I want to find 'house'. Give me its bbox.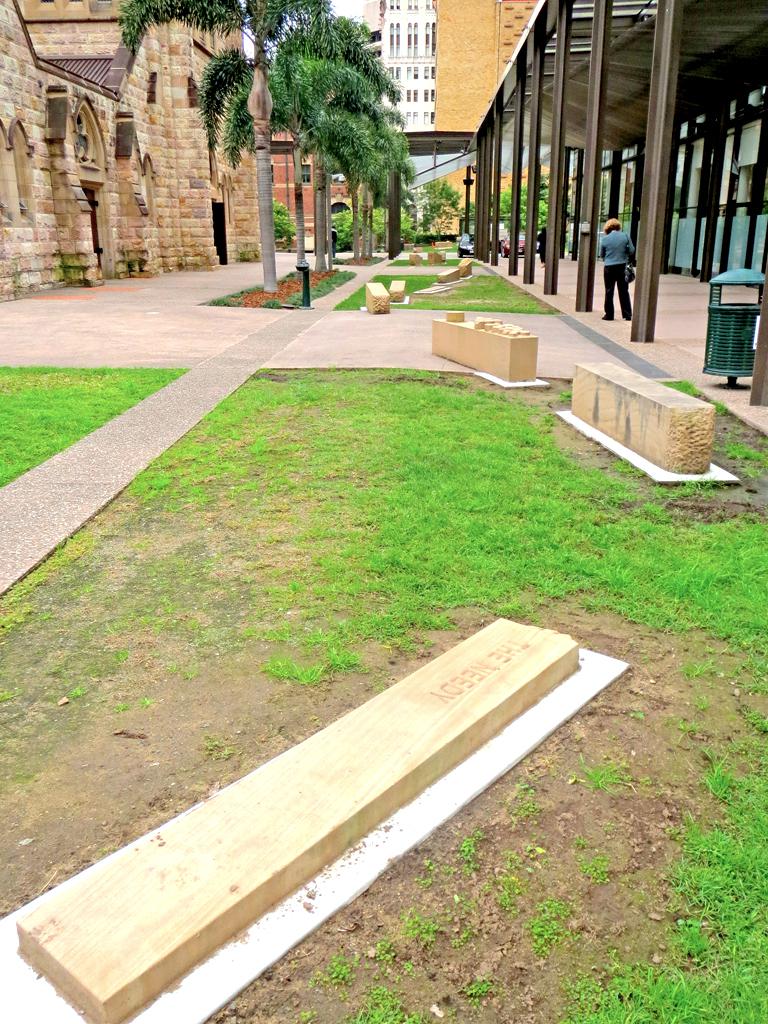
left=426, top=0, right=548, bottom=136.
